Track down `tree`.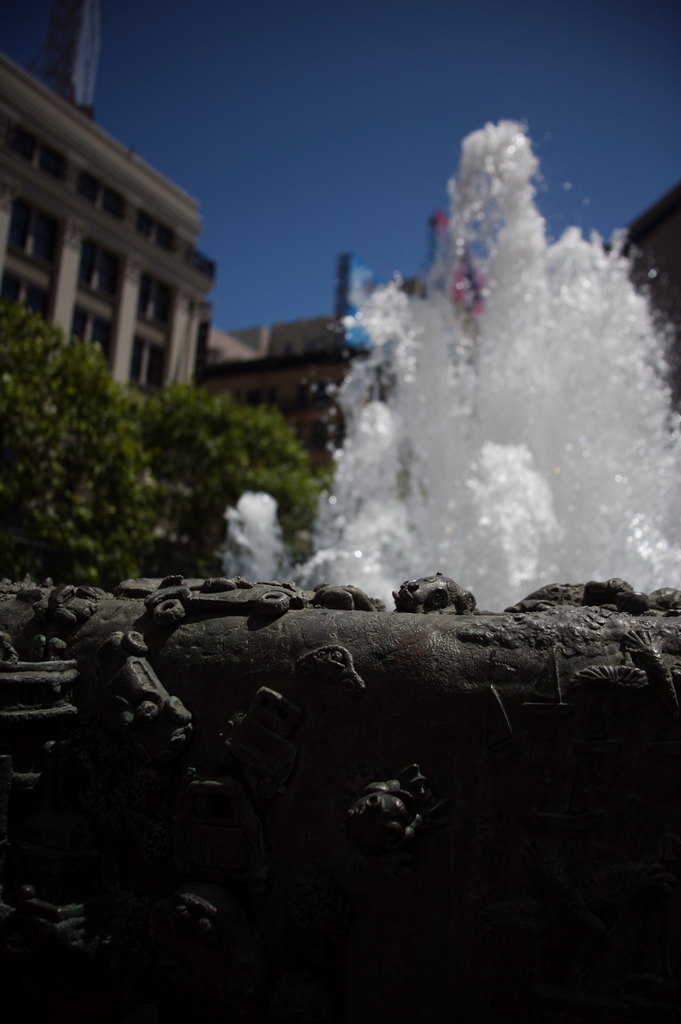
Tracked to bbox(144, 382, 334, 564).
